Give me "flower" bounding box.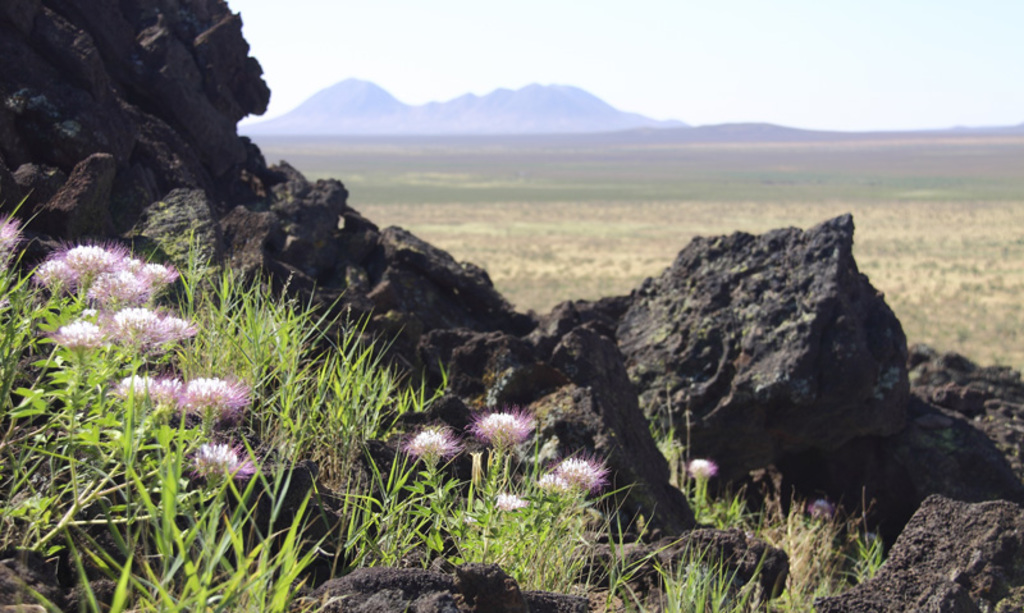
<bbox>393, 418, 460, 465</bbox>.
